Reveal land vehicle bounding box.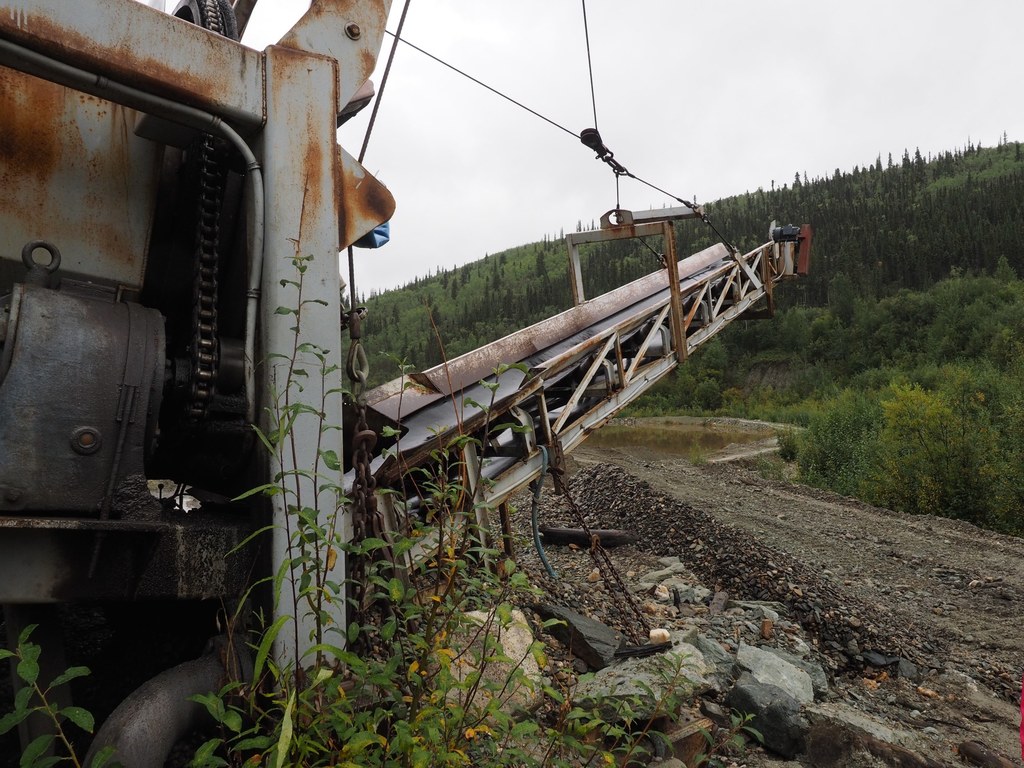
Revealed: (0,0,812,767).
